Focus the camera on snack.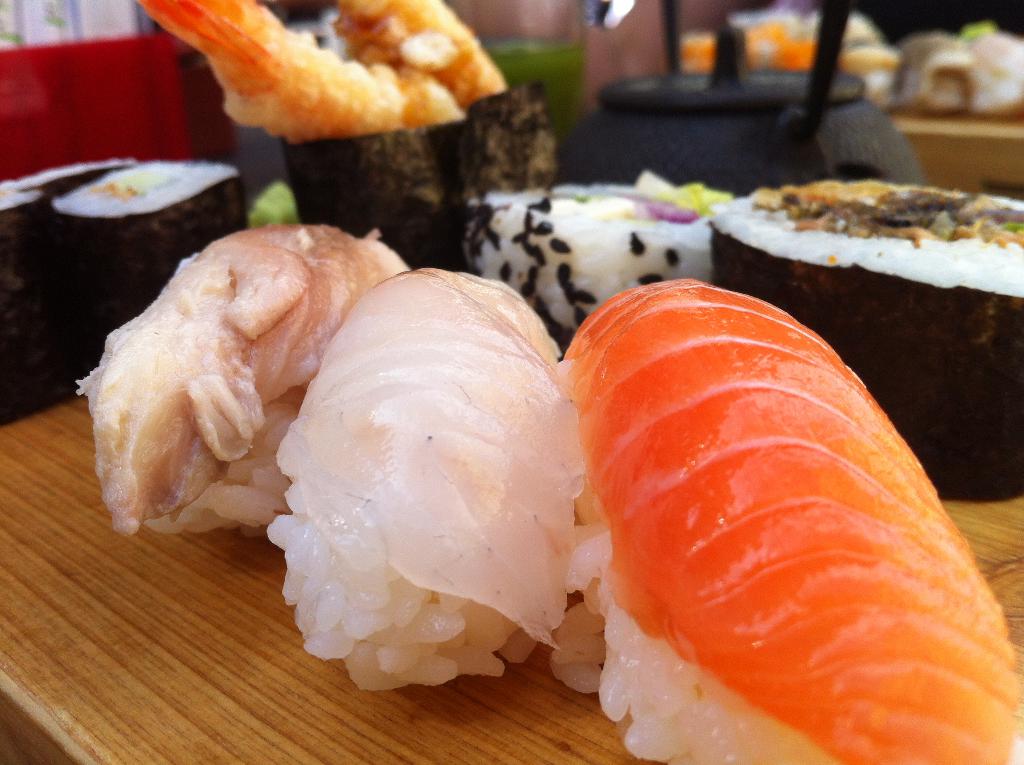
Focus region: {"x1": 264, "y1": 265, "x2": 586, "y2": 689}.
